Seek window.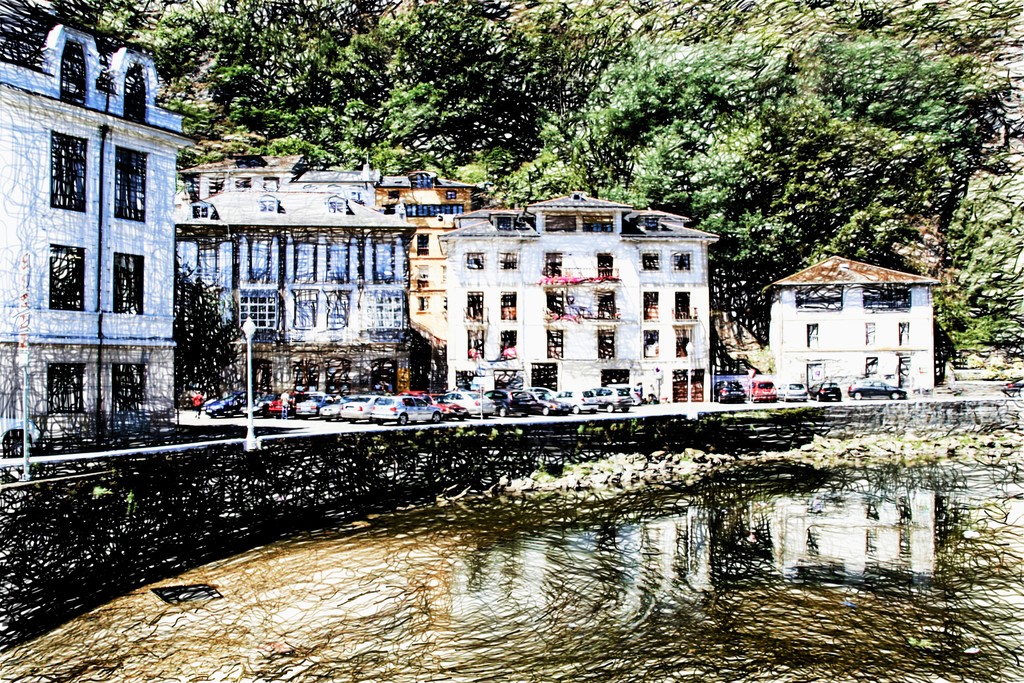
[238,292,276,332].
